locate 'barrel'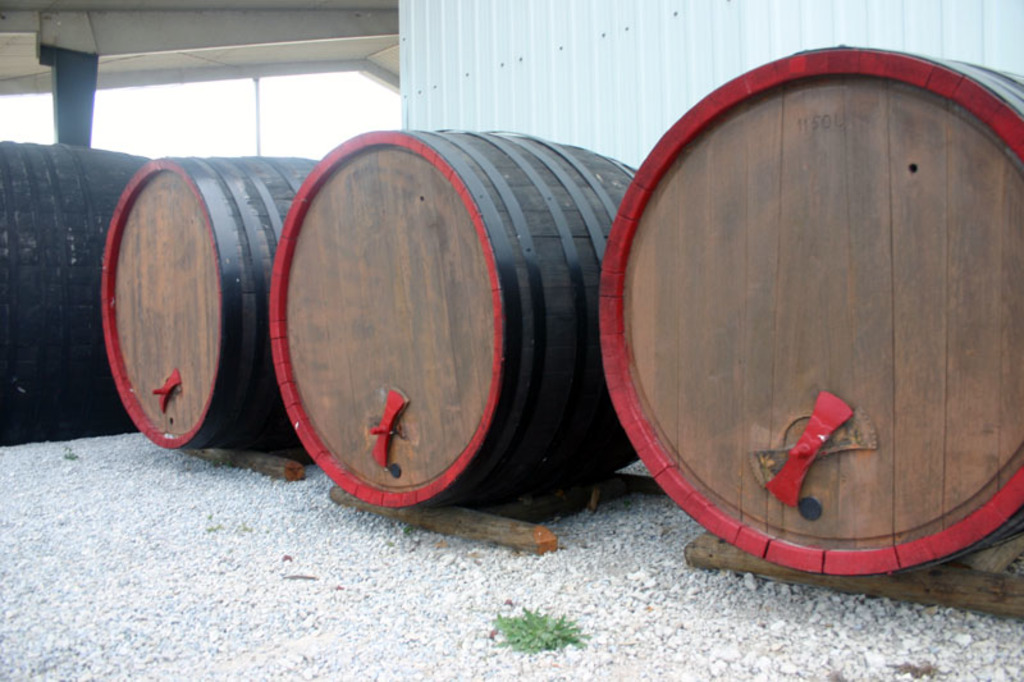
[0,145,150,444]
